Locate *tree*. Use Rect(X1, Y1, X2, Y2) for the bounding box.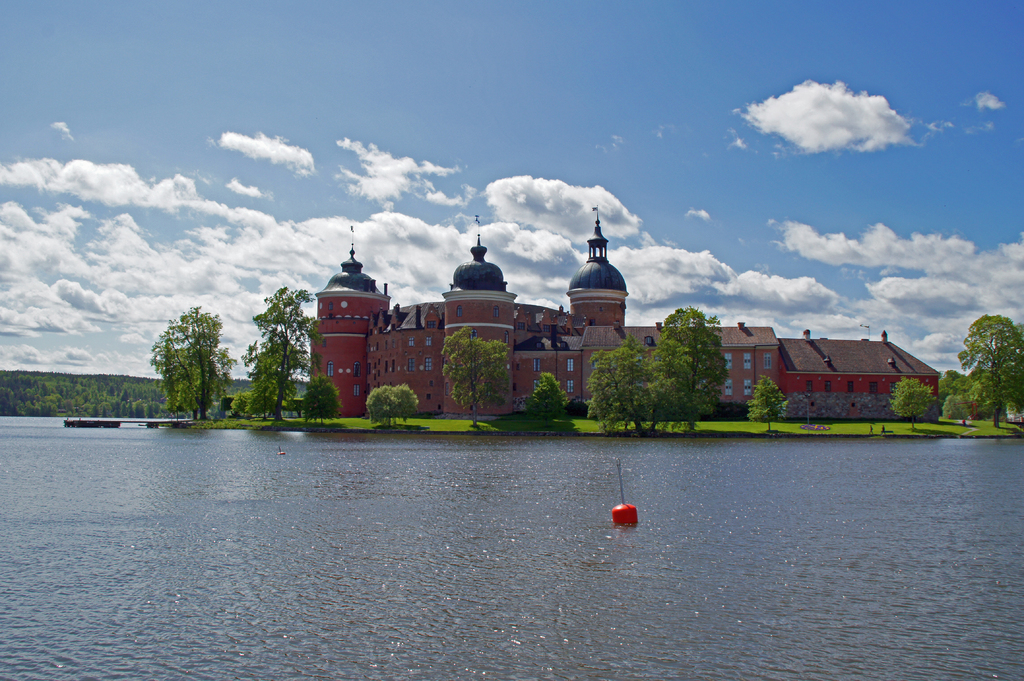
Rect(446, 333, 514, 426).
